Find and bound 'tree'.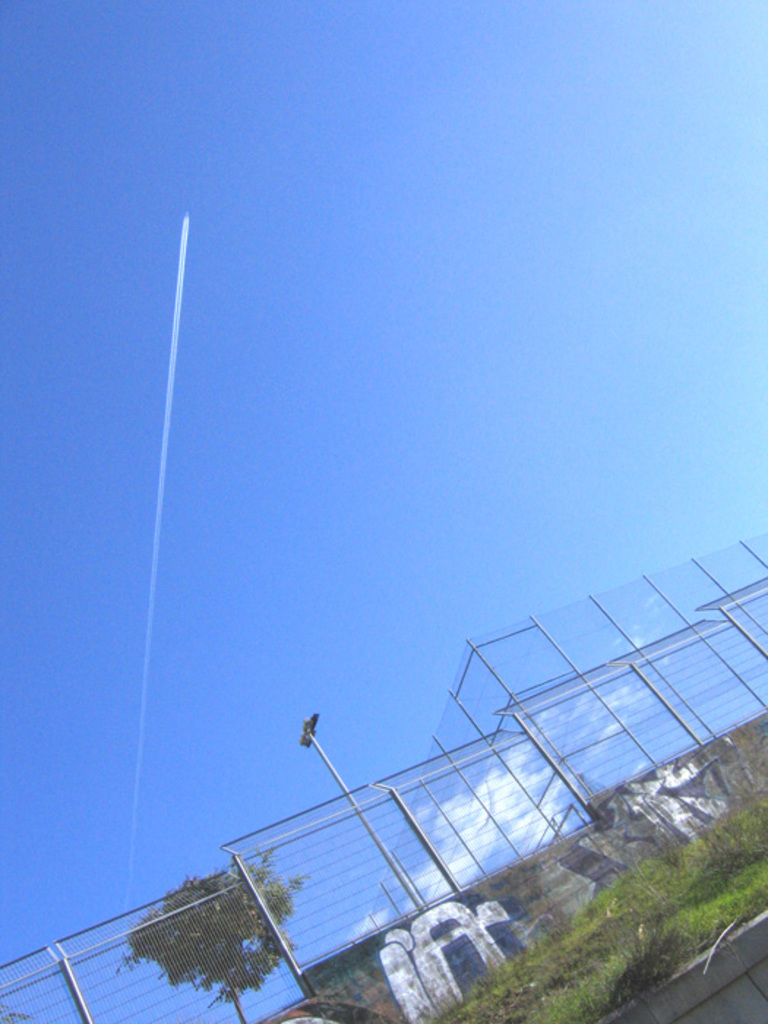
Bound: region(117, 857, 300, 1023).
